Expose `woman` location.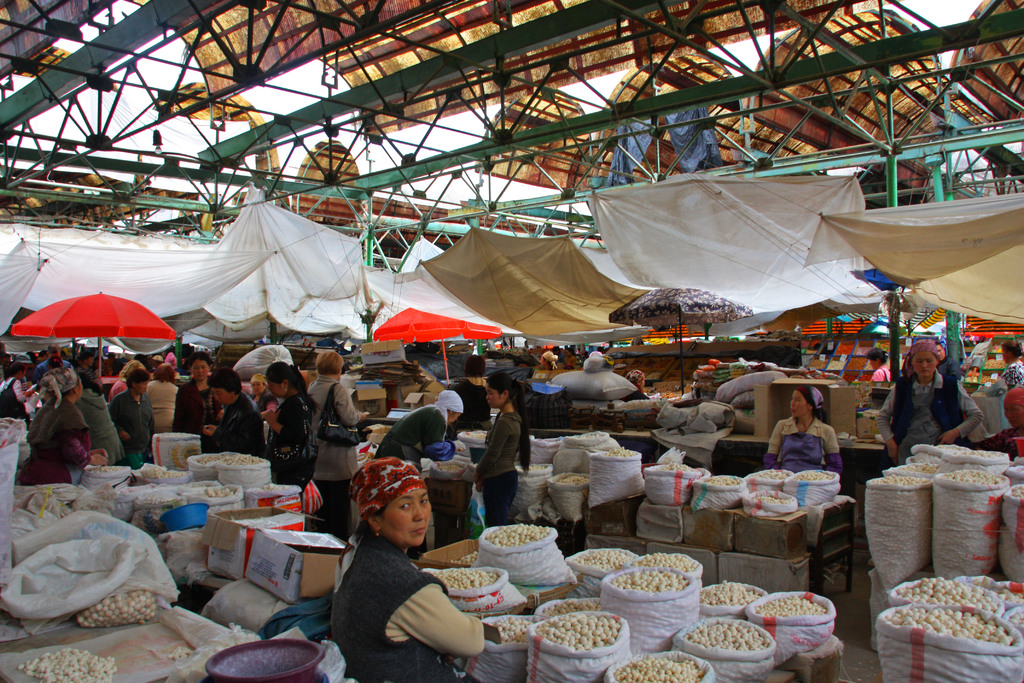
Exposed at <bbox>972, 383, 1023, 465</bbox>.
